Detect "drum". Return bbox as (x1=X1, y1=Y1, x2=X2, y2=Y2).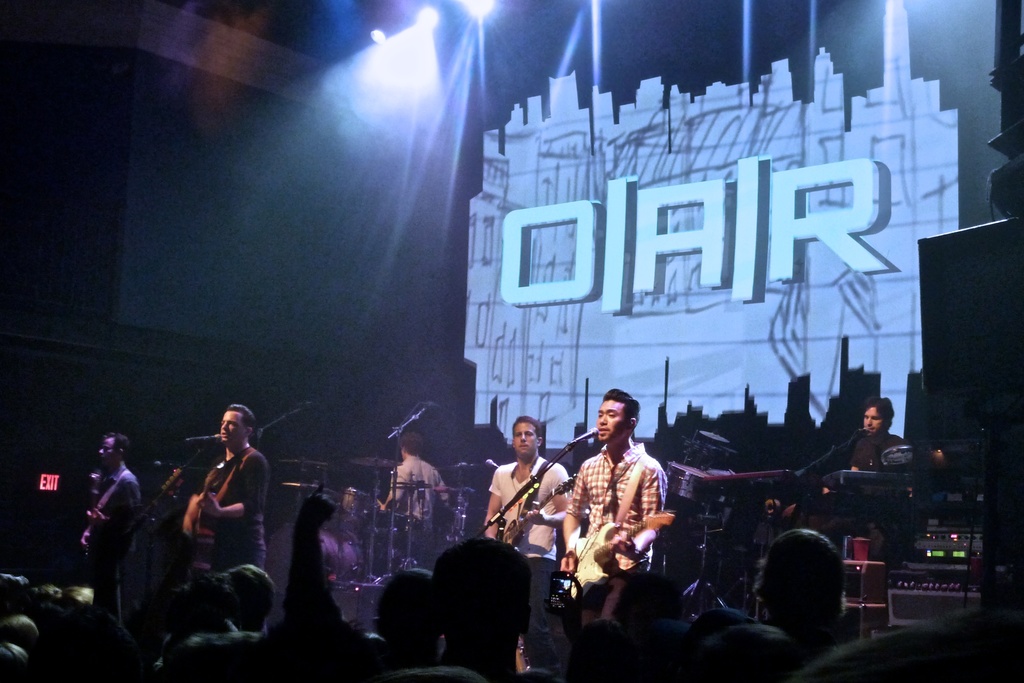
(x1=367, y1=510, x2=419, y2=528).
